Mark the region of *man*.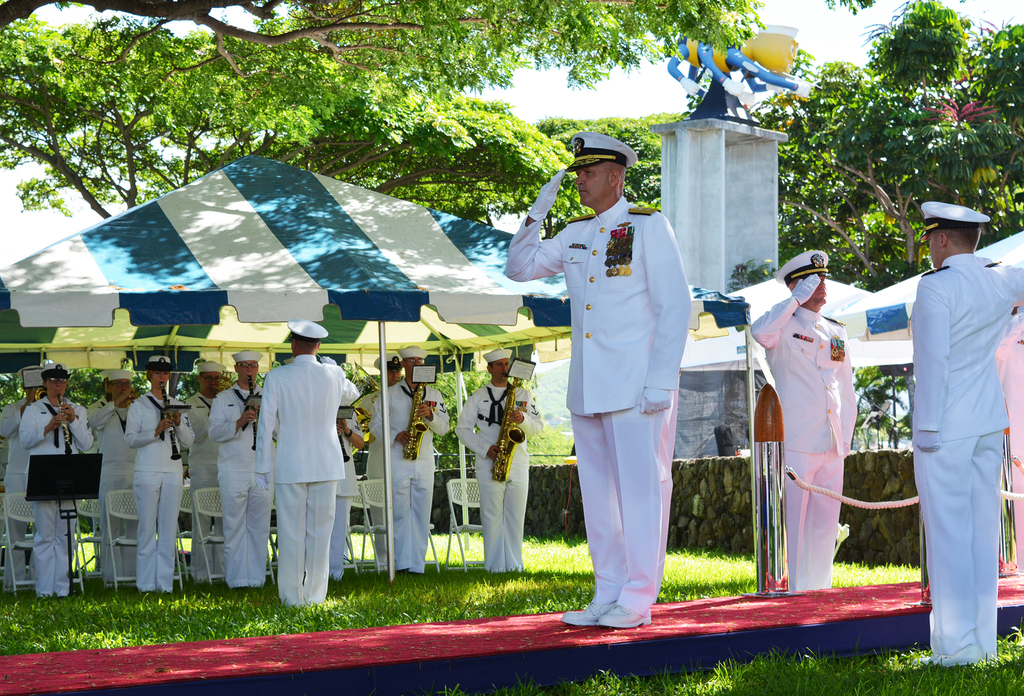
Region: [x1=118, y1=353, x2=194, y2=595].
